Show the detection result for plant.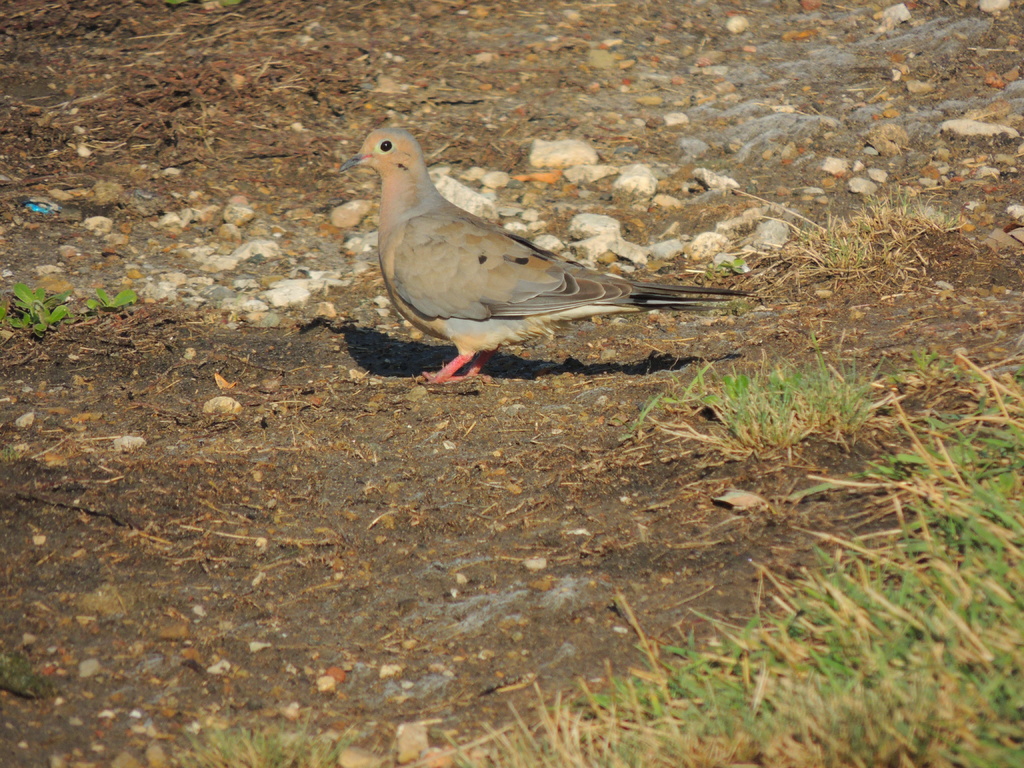
l=692, t=246, r=752, b=288.
